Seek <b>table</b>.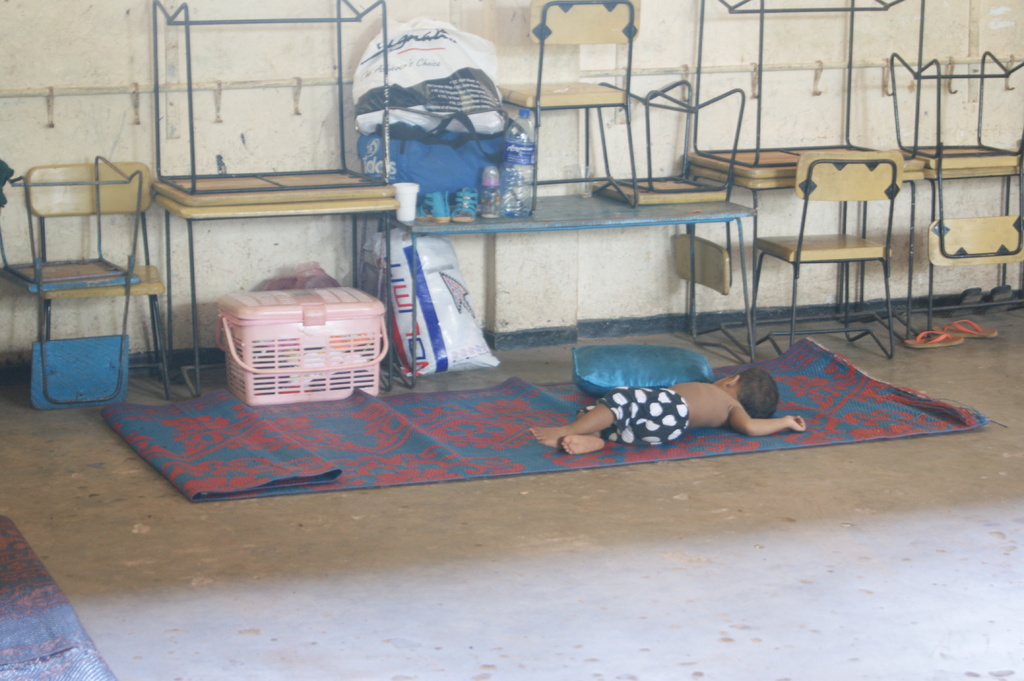
BBox(692, 166, 924, 357).
